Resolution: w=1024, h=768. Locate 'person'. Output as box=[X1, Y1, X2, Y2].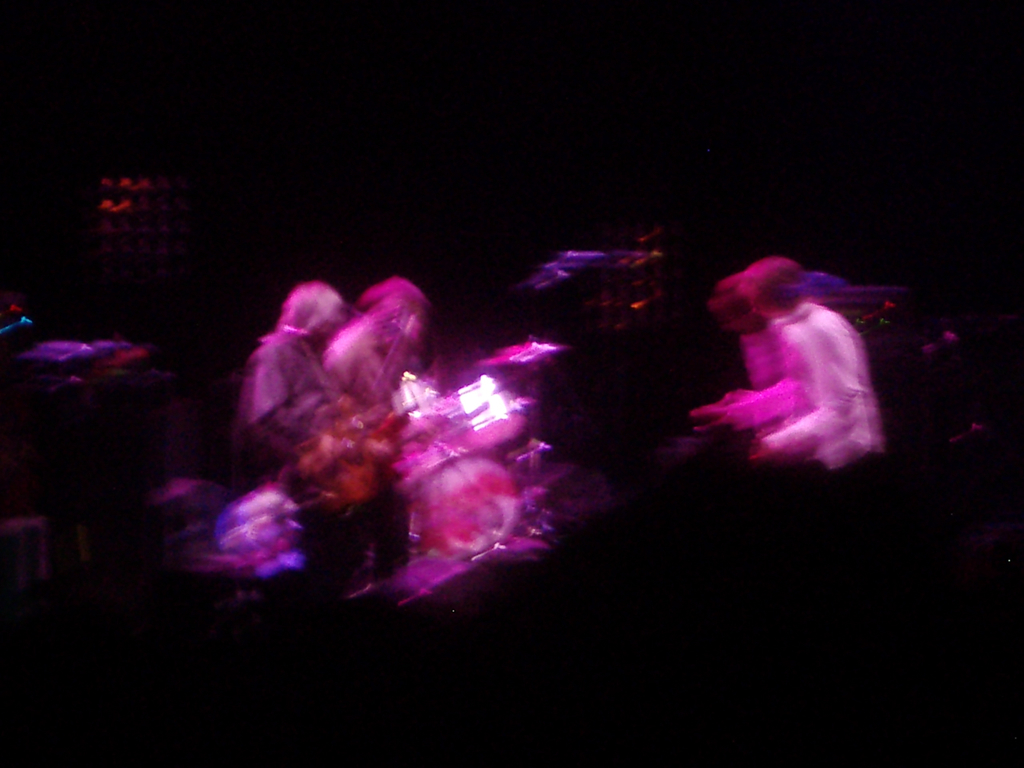
box=[228, 280, 356, 616].
